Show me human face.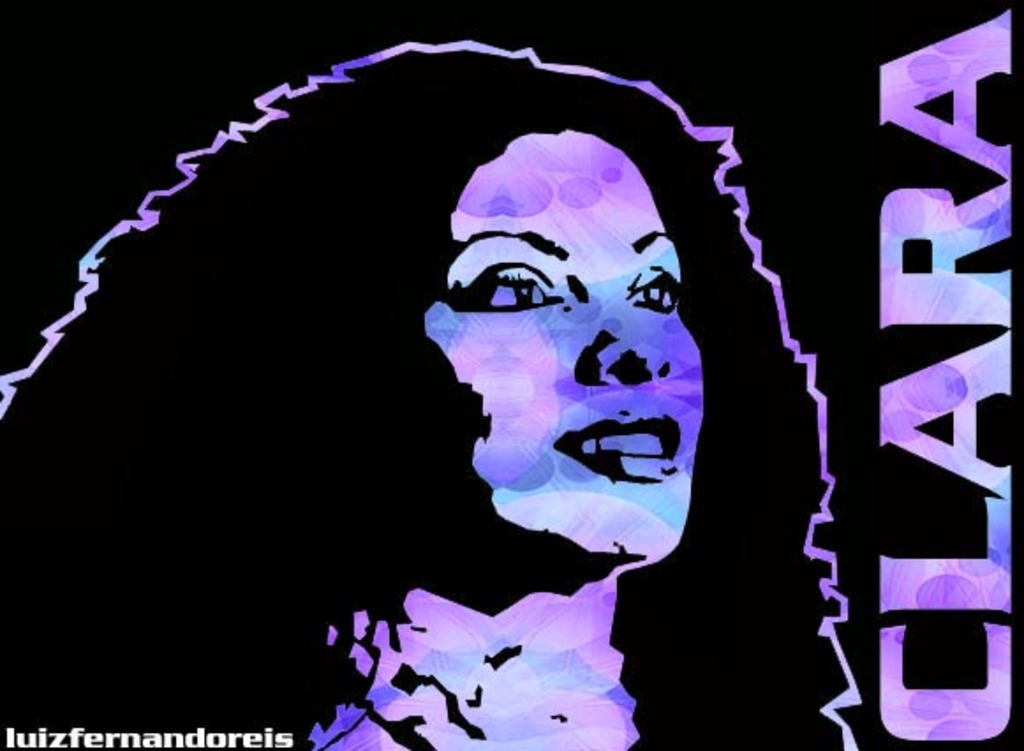
human face is here: detection(428, 125, 705, 575).
